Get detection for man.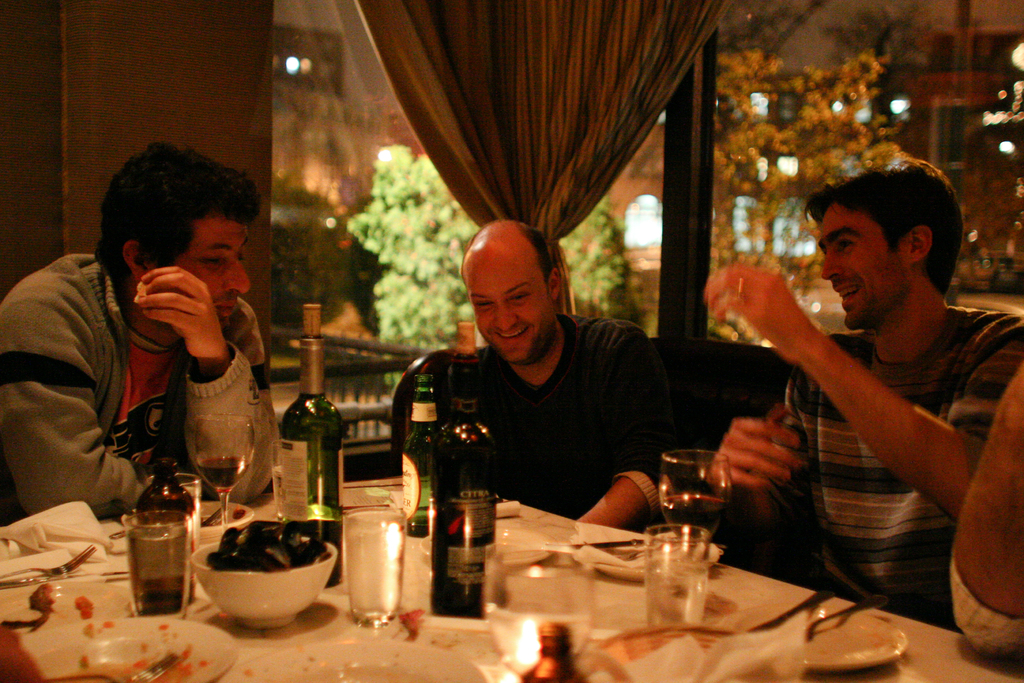
Detection: detection(459, 215, 673, 528).
